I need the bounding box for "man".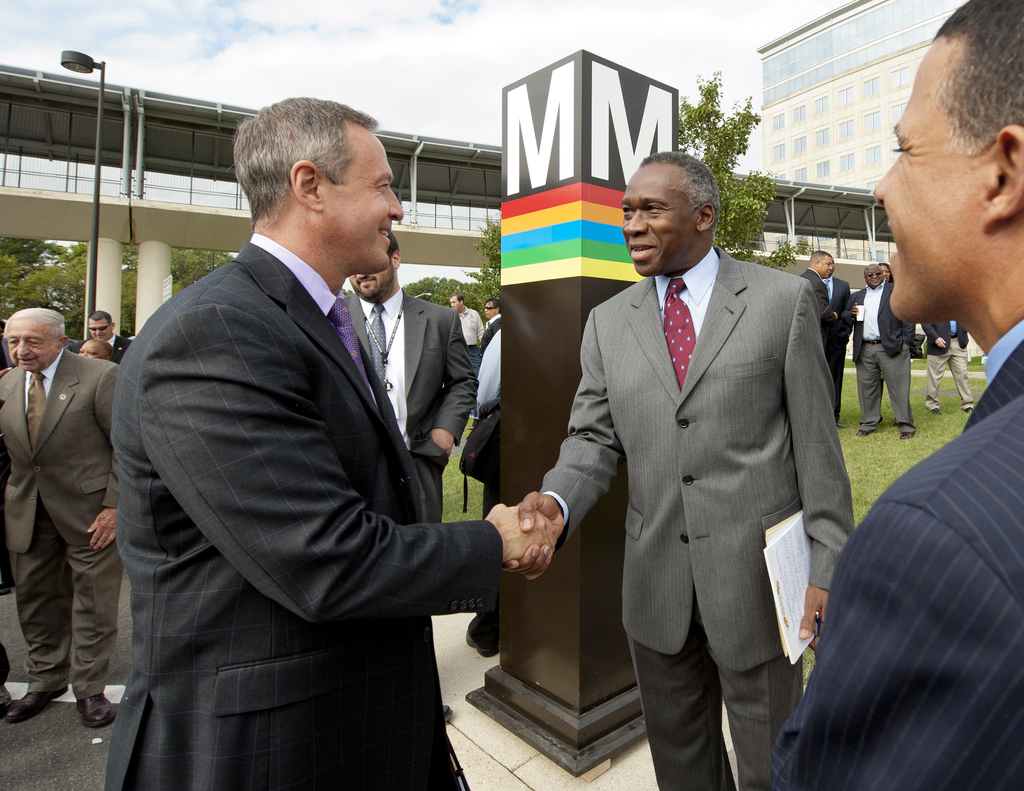
Here it is: crop(331, 232, 478, 718).
